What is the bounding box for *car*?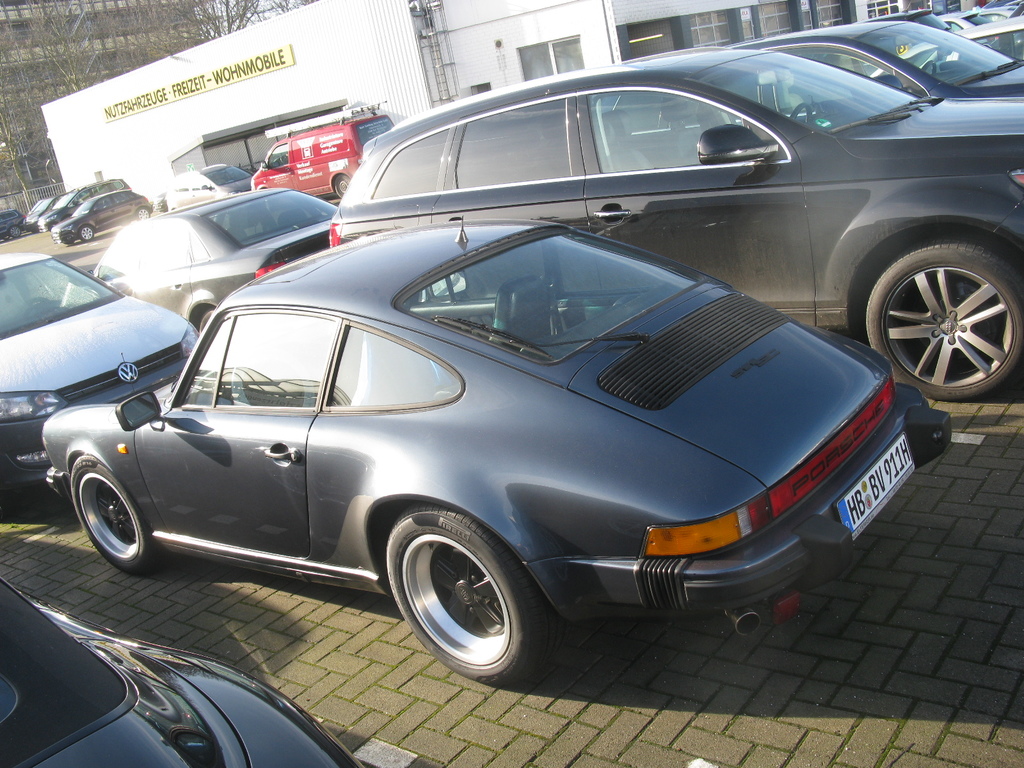
left=600, top=13, right=1022, bottom=108.
